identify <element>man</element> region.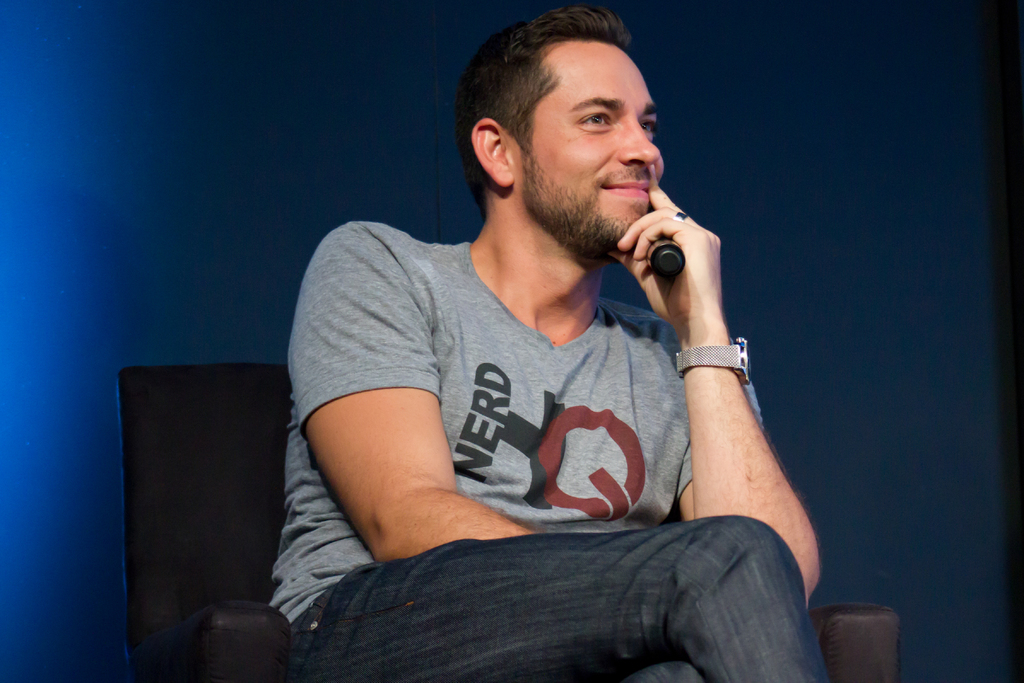
Region: 260,19,820,662.
